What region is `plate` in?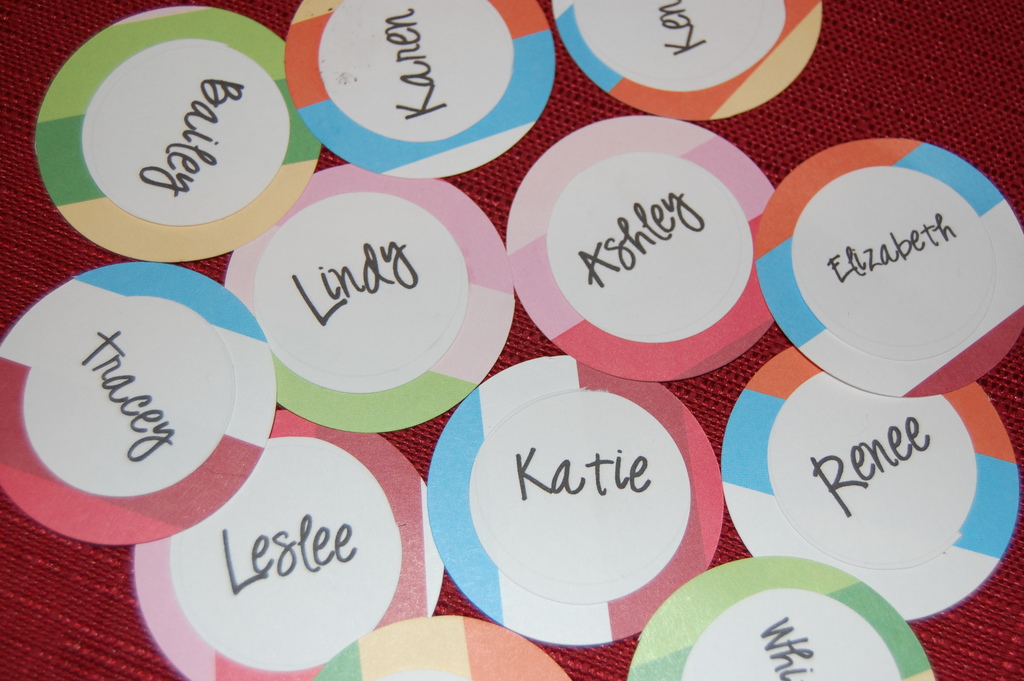
[38,2,328,262].
